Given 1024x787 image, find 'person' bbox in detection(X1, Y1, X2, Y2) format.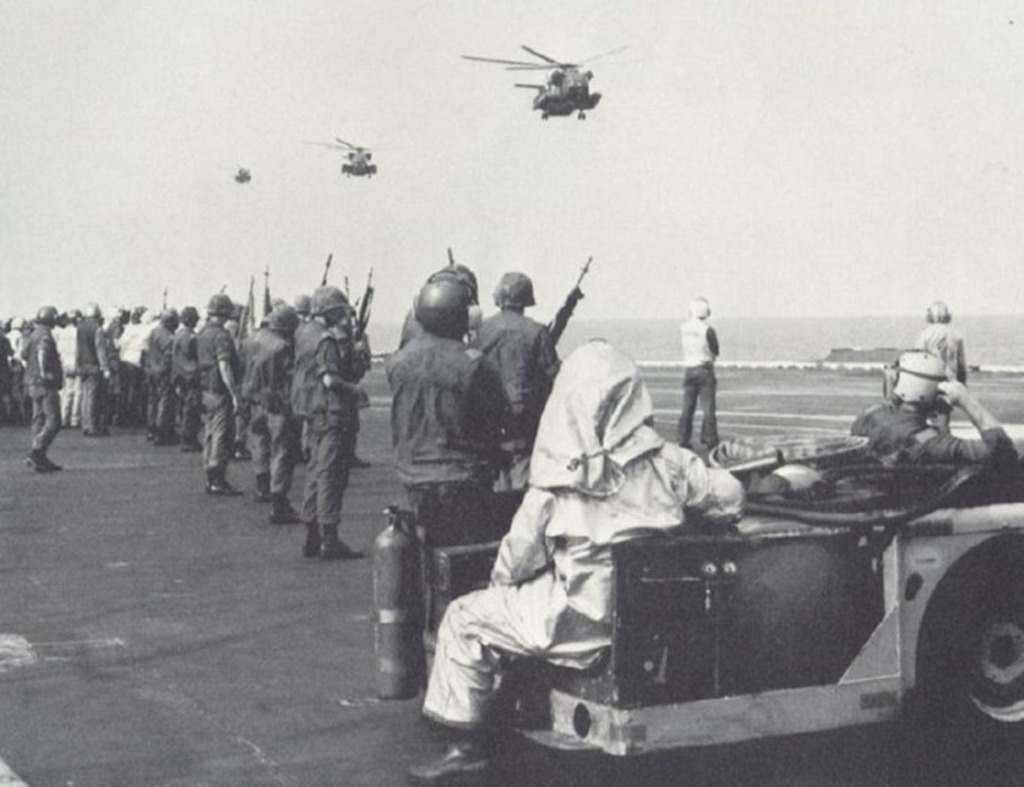
detection(913, 305, 964, 376).
